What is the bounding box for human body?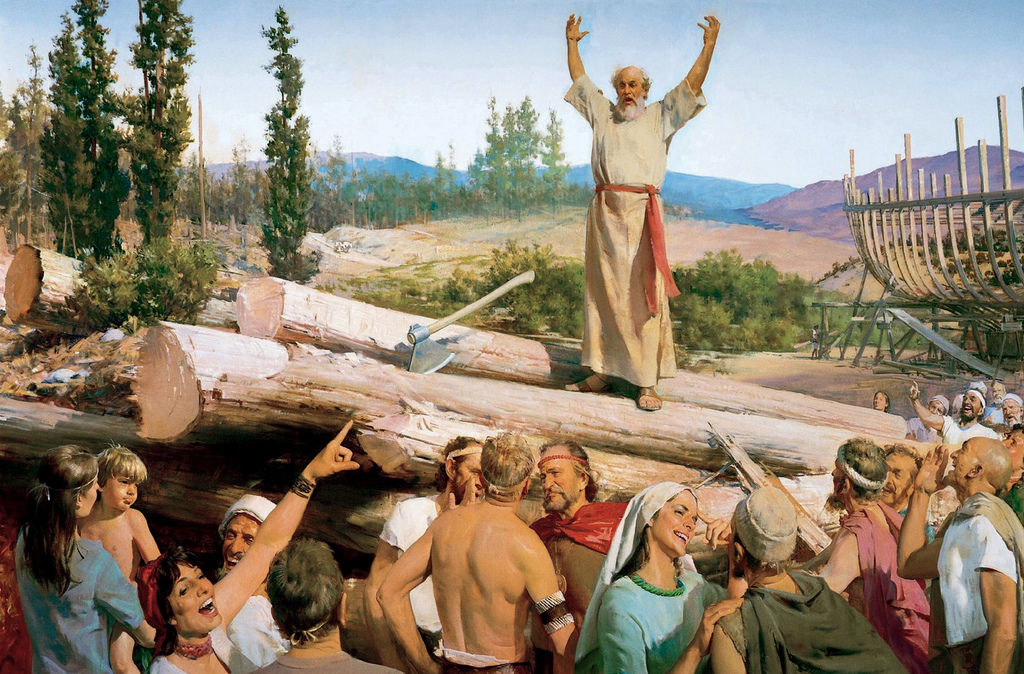
558/14/725/413.
